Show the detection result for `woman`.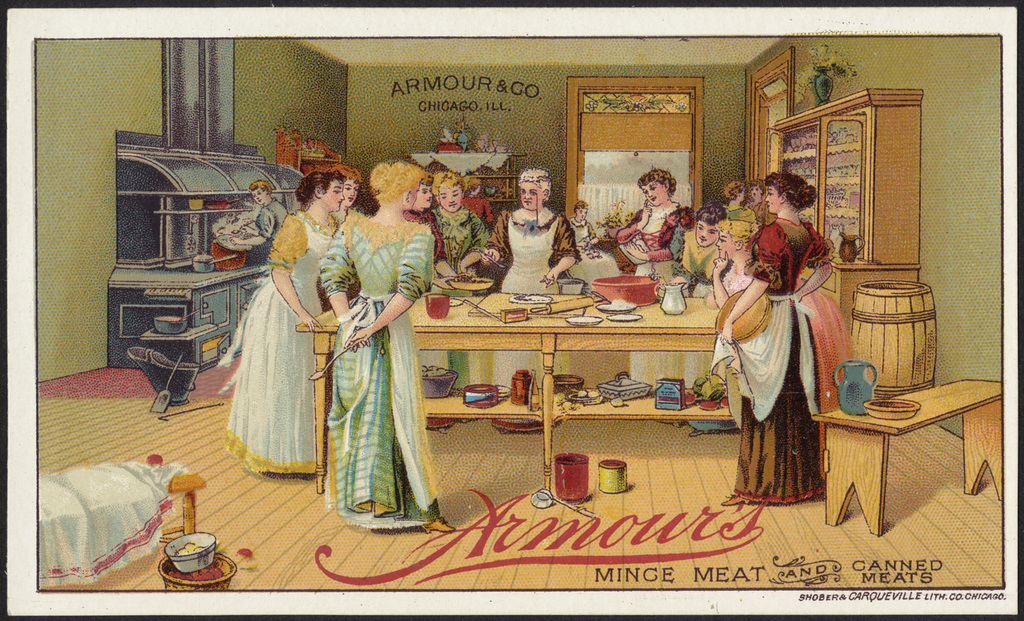
[left=465, top=175, right=492, bottom=231].
